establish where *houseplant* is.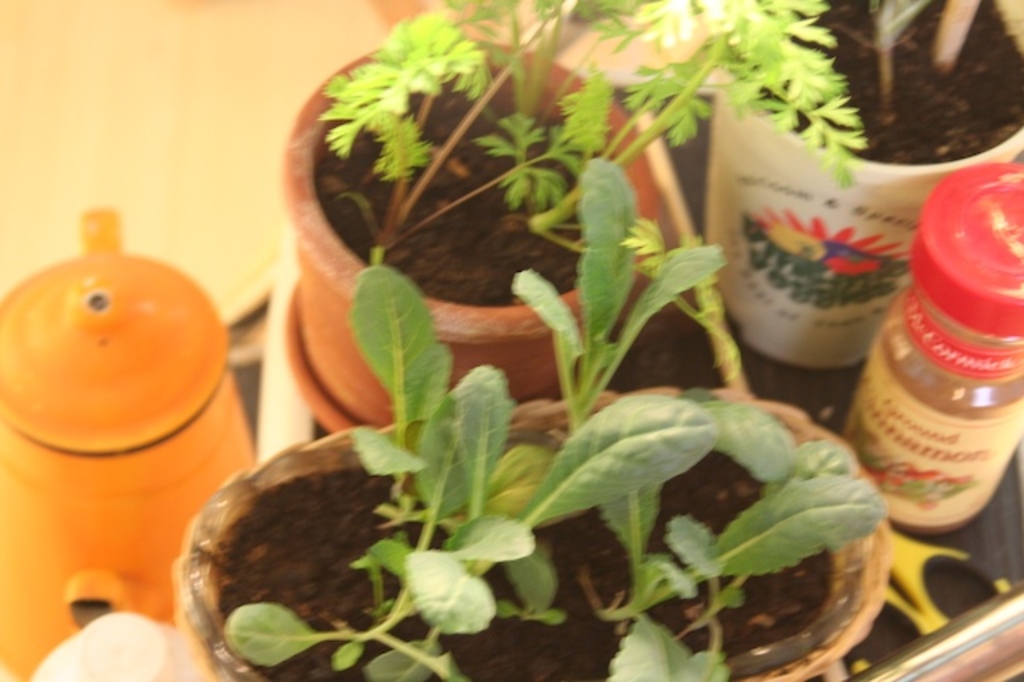
Established at 694:0:1022:371.
